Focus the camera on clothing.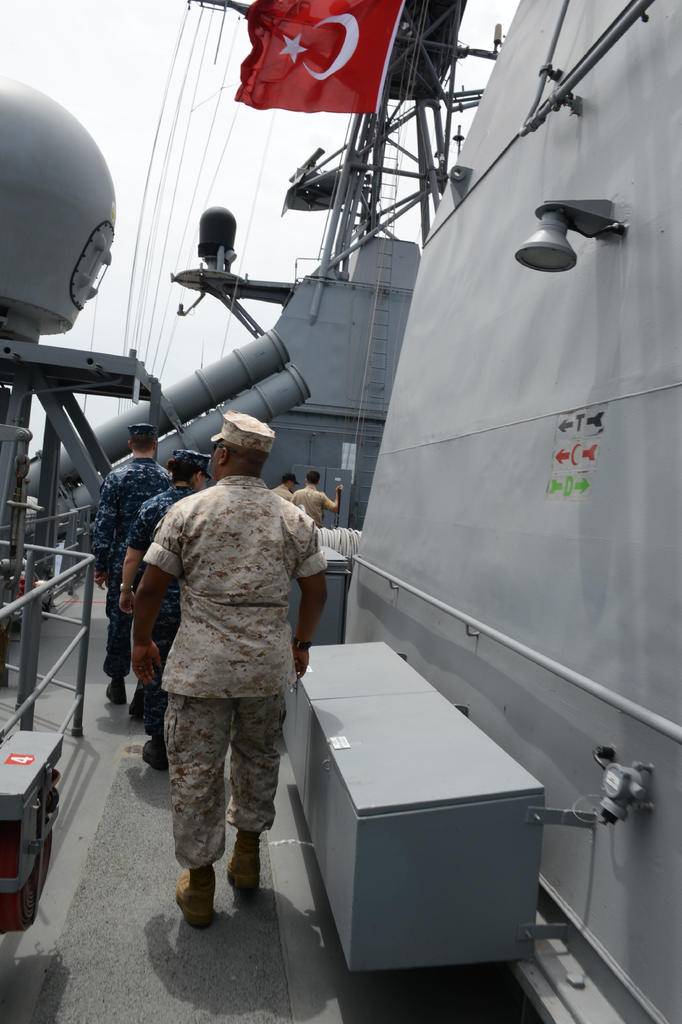
Focus region: {"x1": 128, "y1": 444, "x2": 322, "y2": 895}.
